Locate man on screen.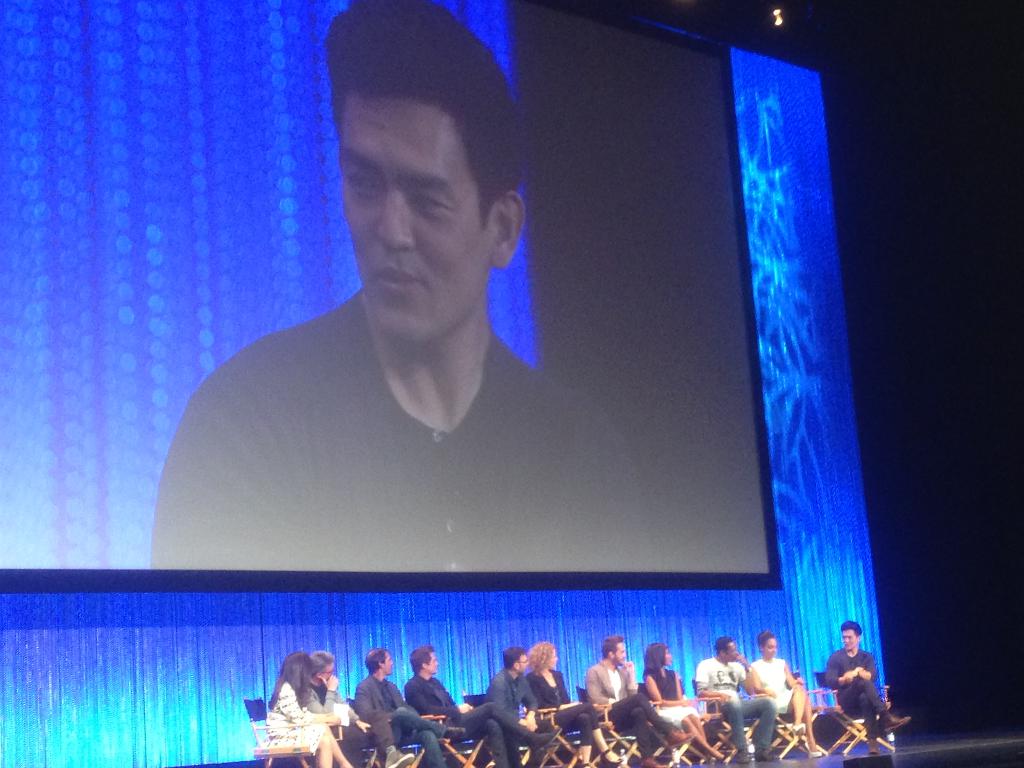
On screen at [408,648,550,765].
